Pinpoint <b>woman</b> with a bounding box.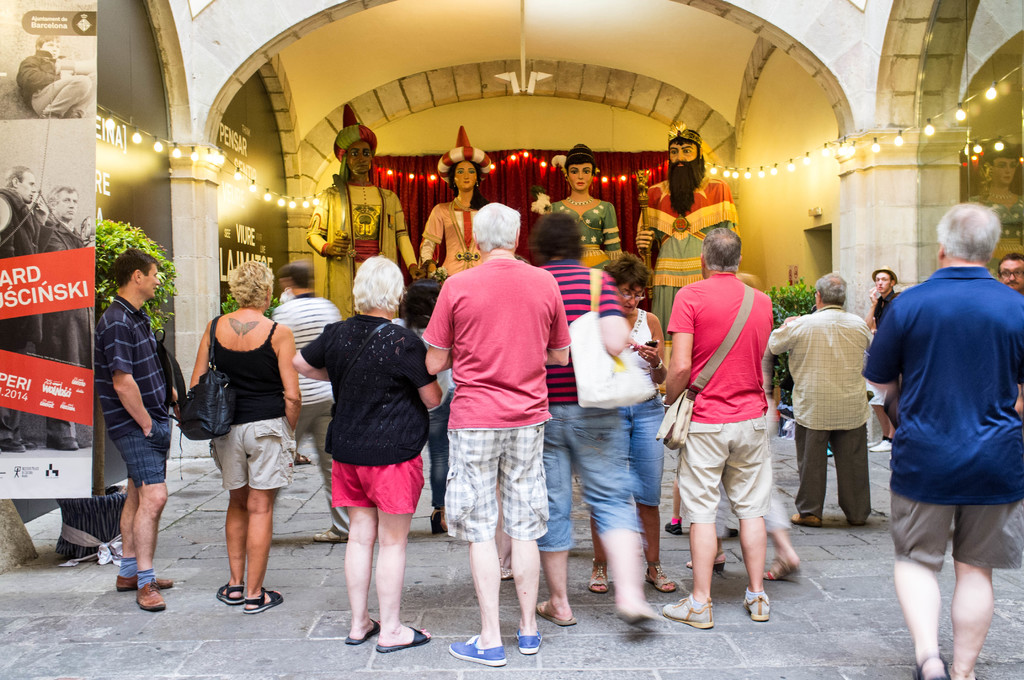
[left=687, top=269, right=803, bottom=584].
